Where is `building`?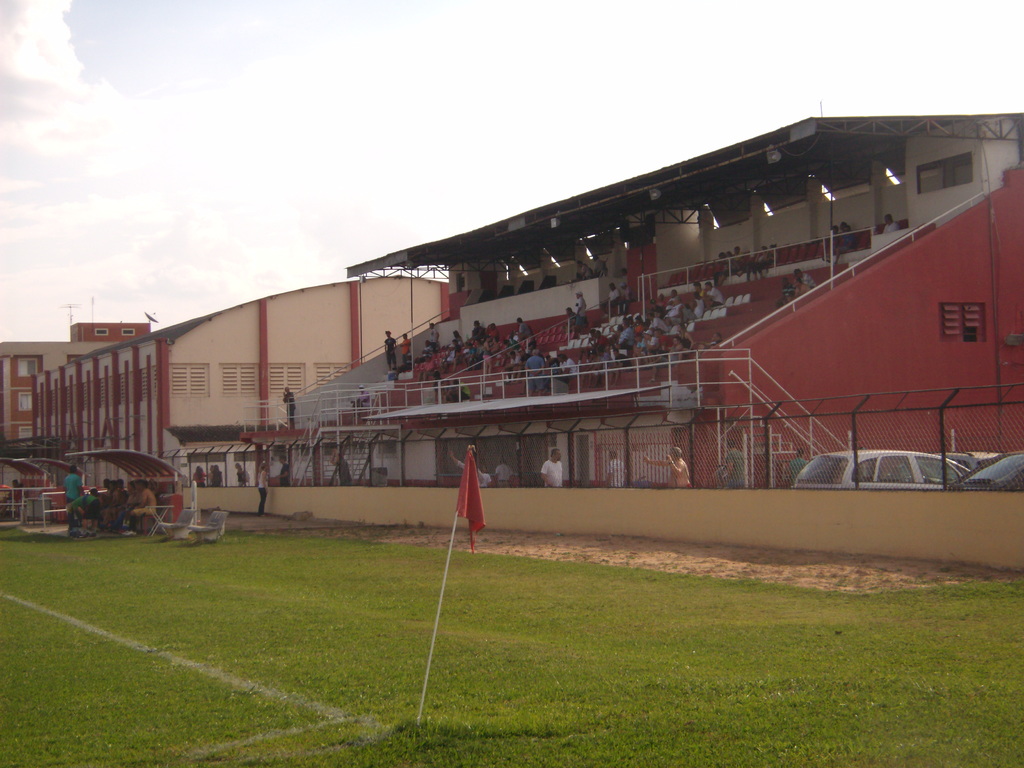
(left=0, top=322, right=150, bottom=450).
